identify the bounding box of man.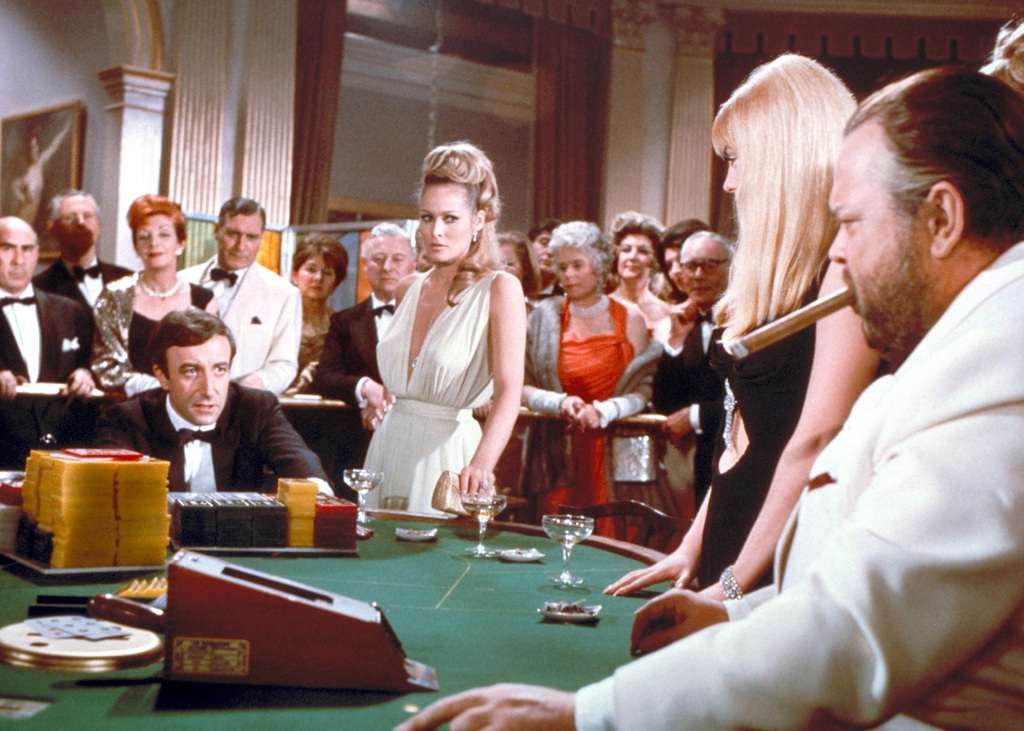
l=519, t=223, r=569, b=313.
